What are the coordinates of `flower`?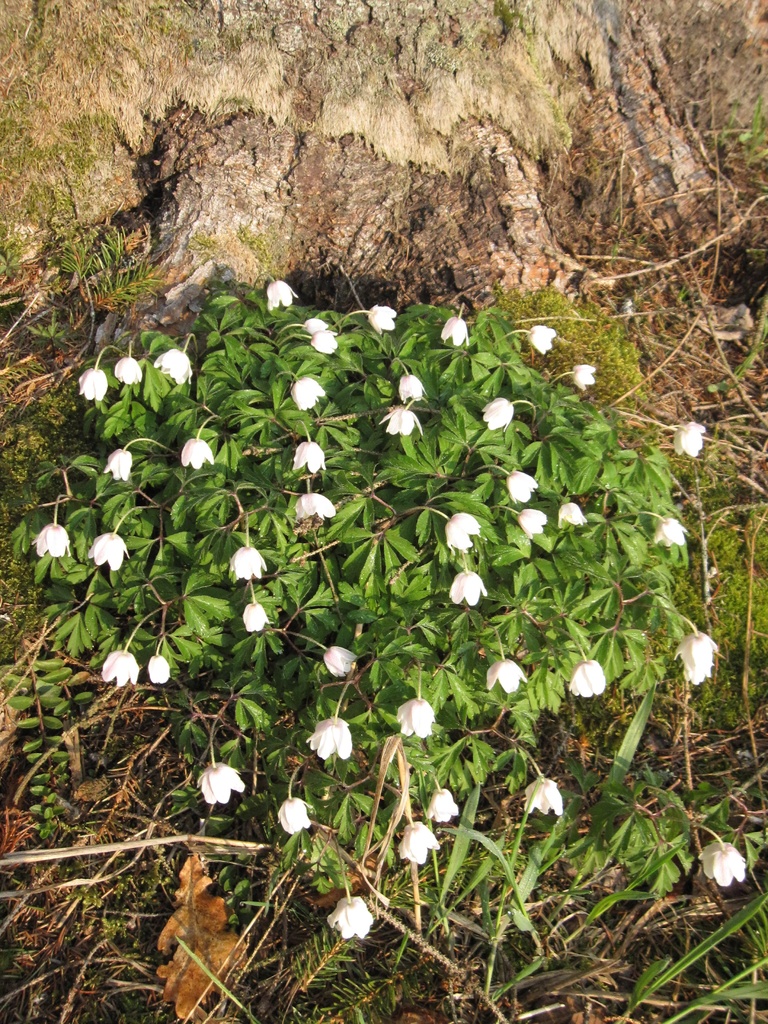
Rect(148, 652, 172, 685).
